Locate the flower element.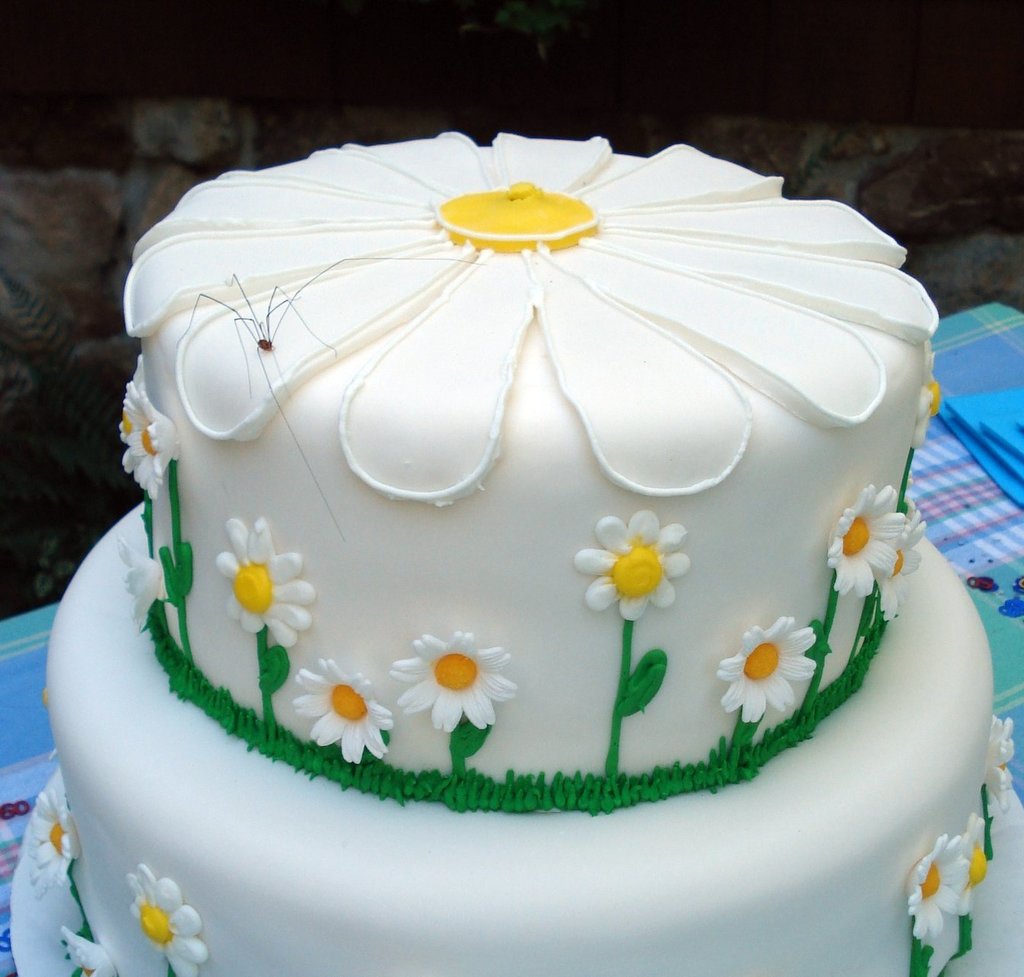
Element bbox: rect(595, 520, 688, 643).
